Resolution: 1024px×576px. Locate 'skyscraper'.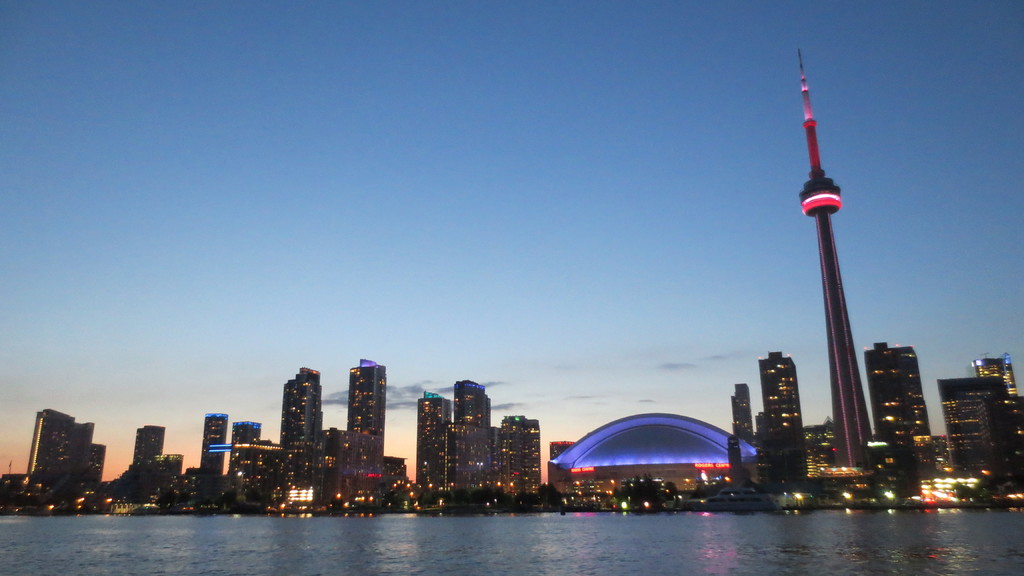
x1=275, y1=360, x2=324, y2=500.
